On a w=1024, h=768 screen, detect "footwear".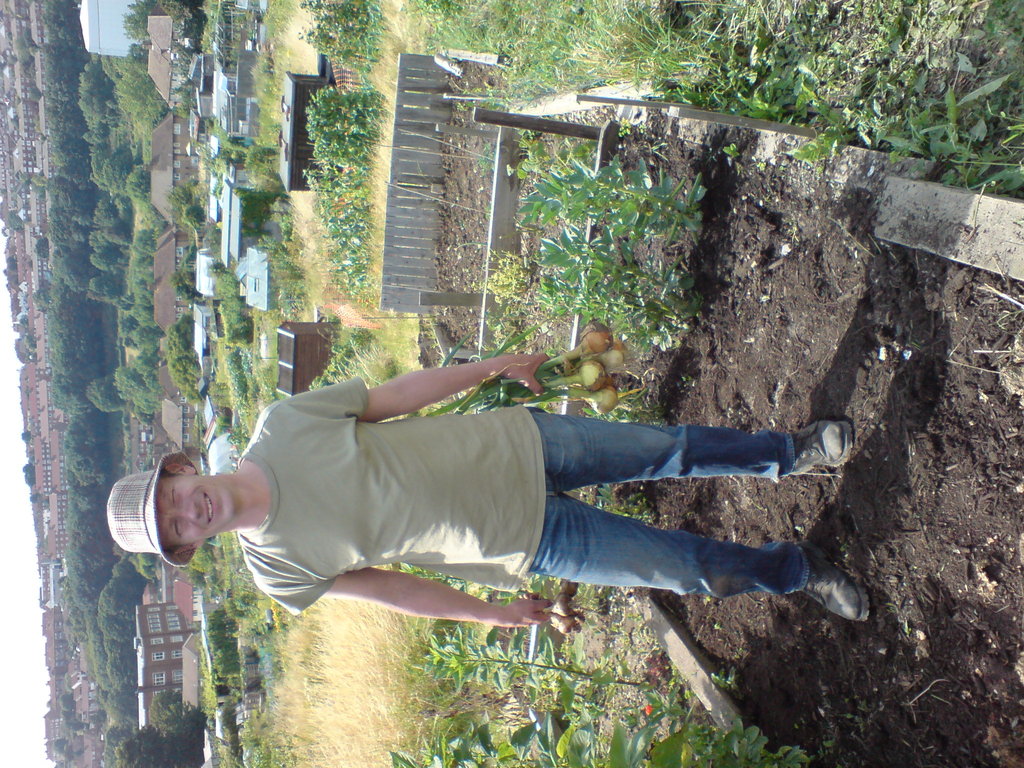
796/541/867/623.
